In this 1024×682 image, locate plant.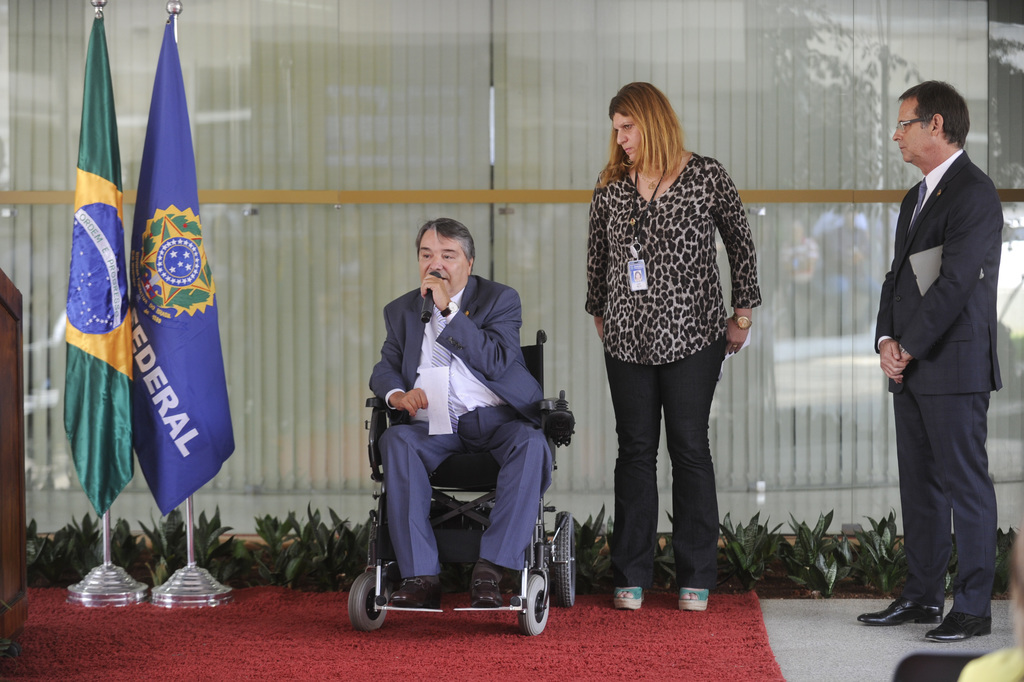
Bounding box: [57, 507, 103, 569].
